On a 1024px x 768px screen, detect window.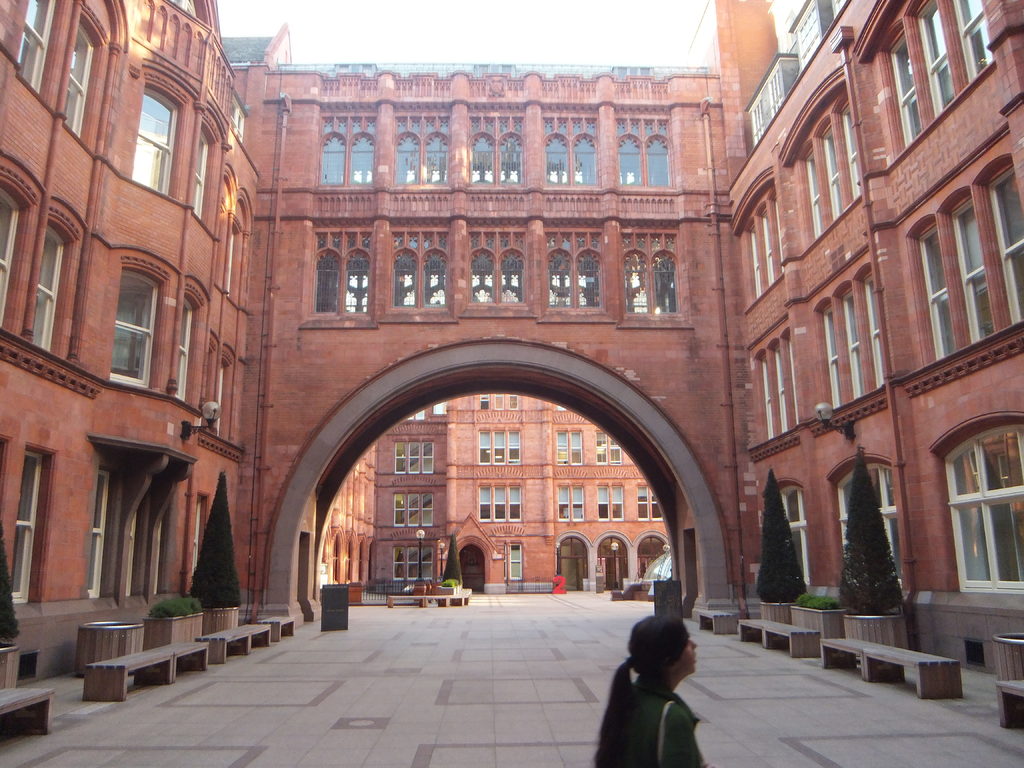
pyautogui.locateOnScreen(469, 233, 527, 305).
